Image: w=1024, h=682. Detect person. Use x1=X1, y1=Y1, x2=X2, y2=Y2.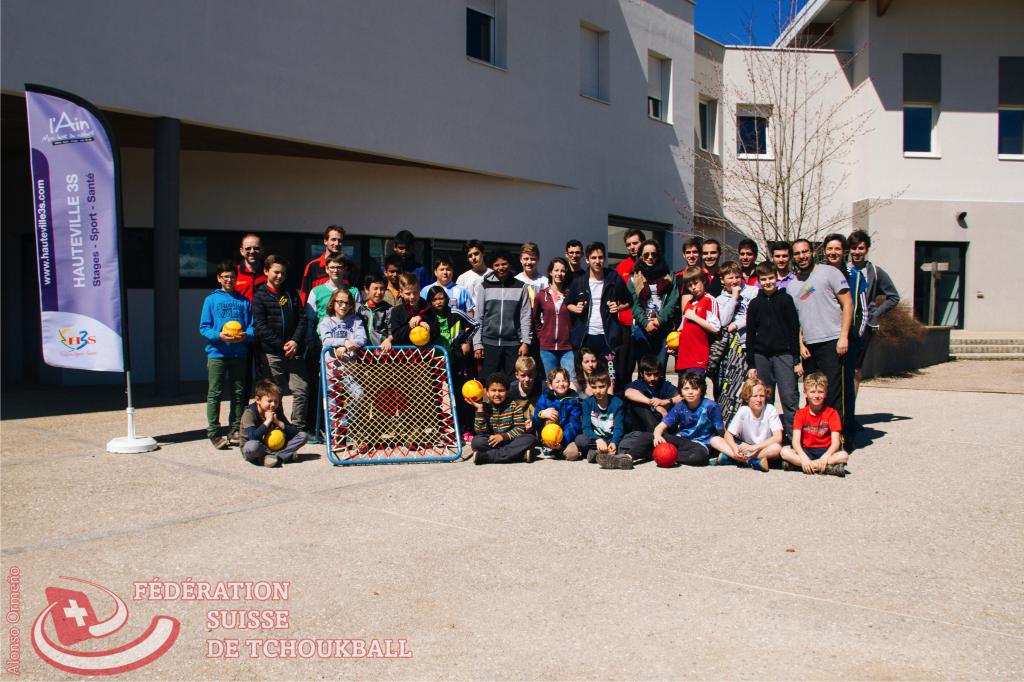
x1=513, y1=241, x2=550, y2=312.
